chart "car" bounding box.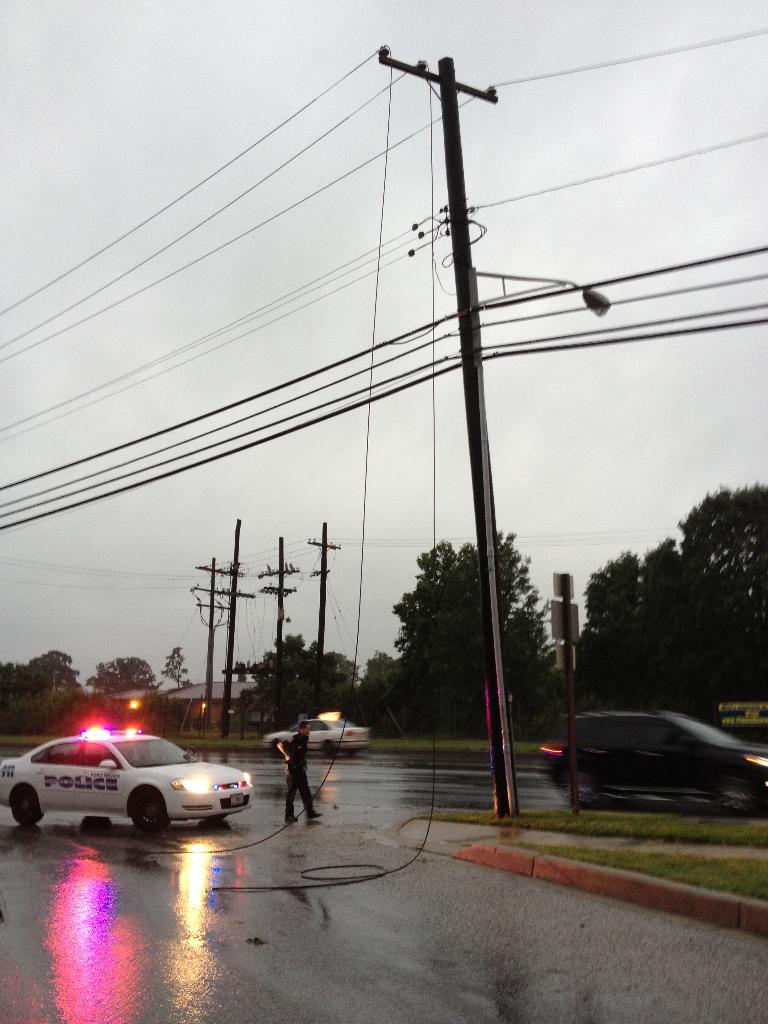
Charted: x1=0 y1=724 x2=253 y2=836.
